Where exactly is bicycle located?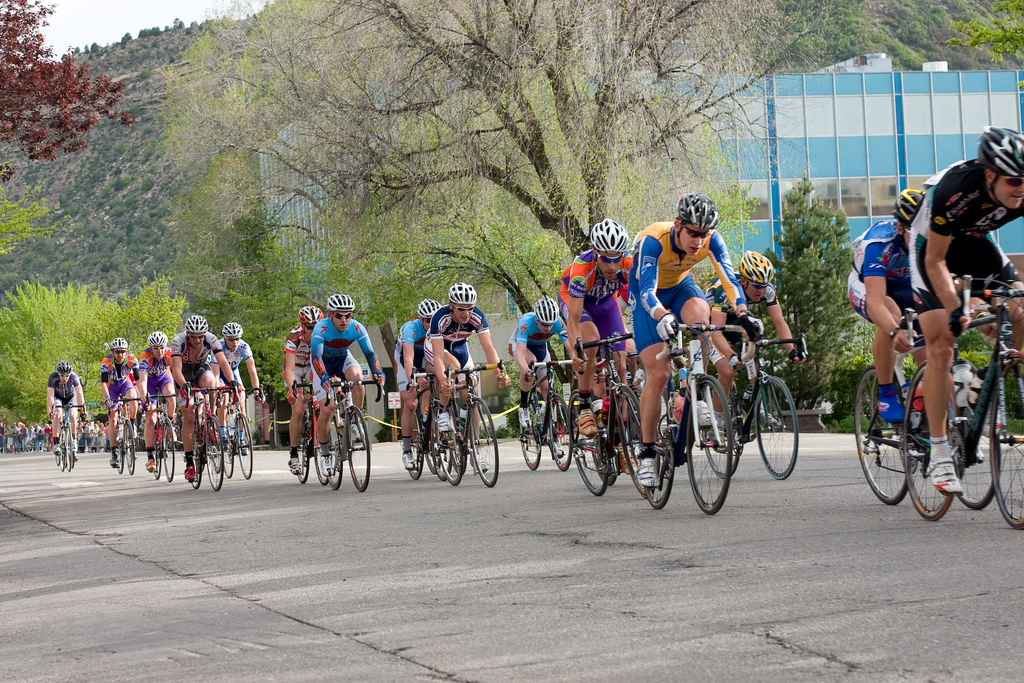
Its bounding box is <bbox>568, 322, 666, 488</bbox>.
